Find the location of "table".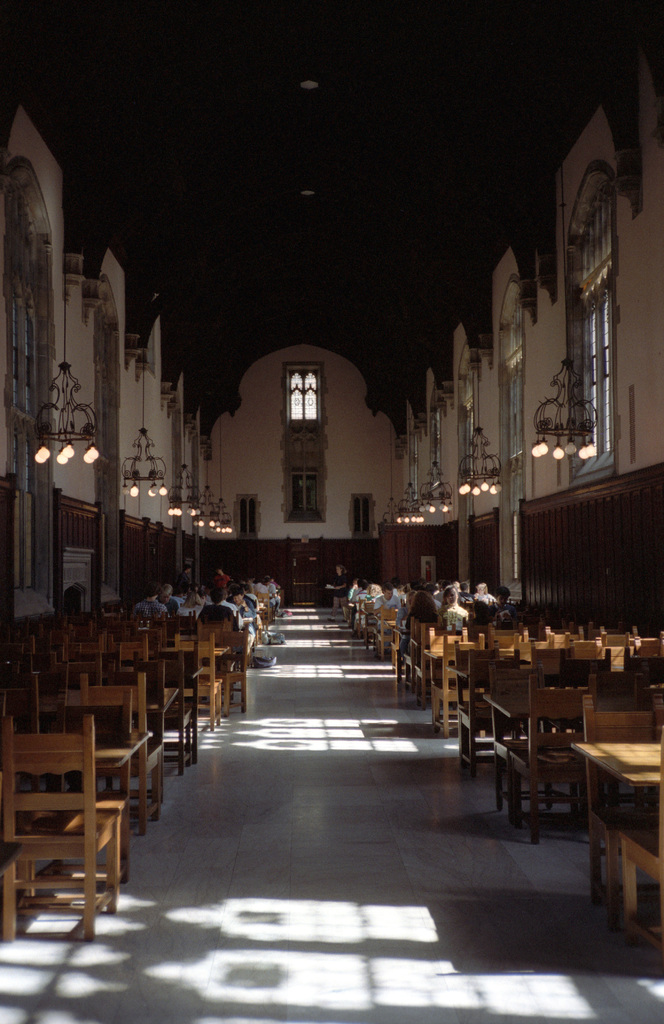
Location: 384 618 398 662.
